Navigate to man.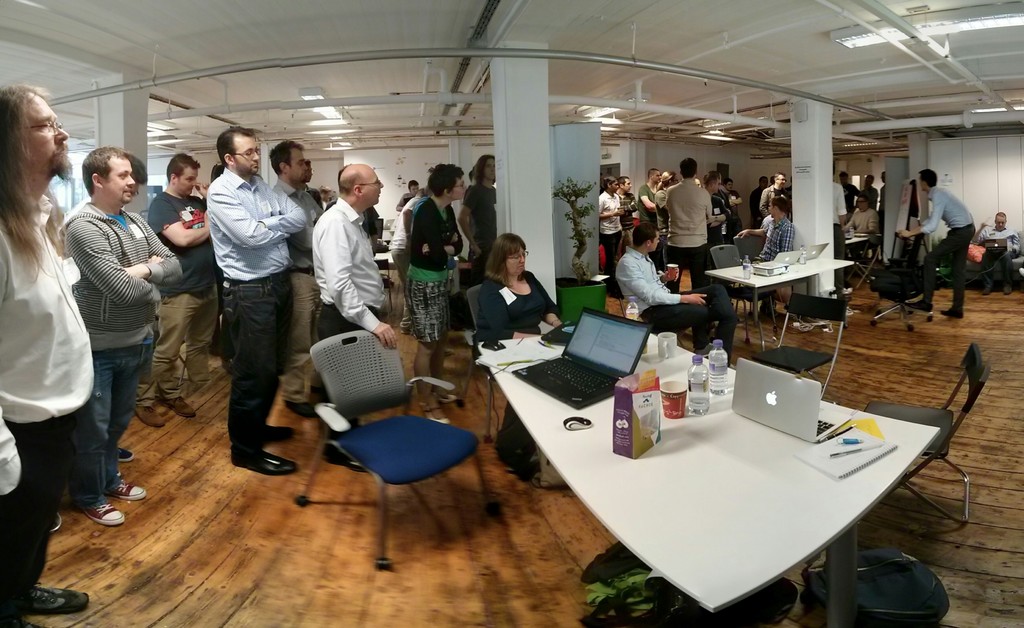
Navigation target: (left=862, top=173, right=881, bottom=208).
